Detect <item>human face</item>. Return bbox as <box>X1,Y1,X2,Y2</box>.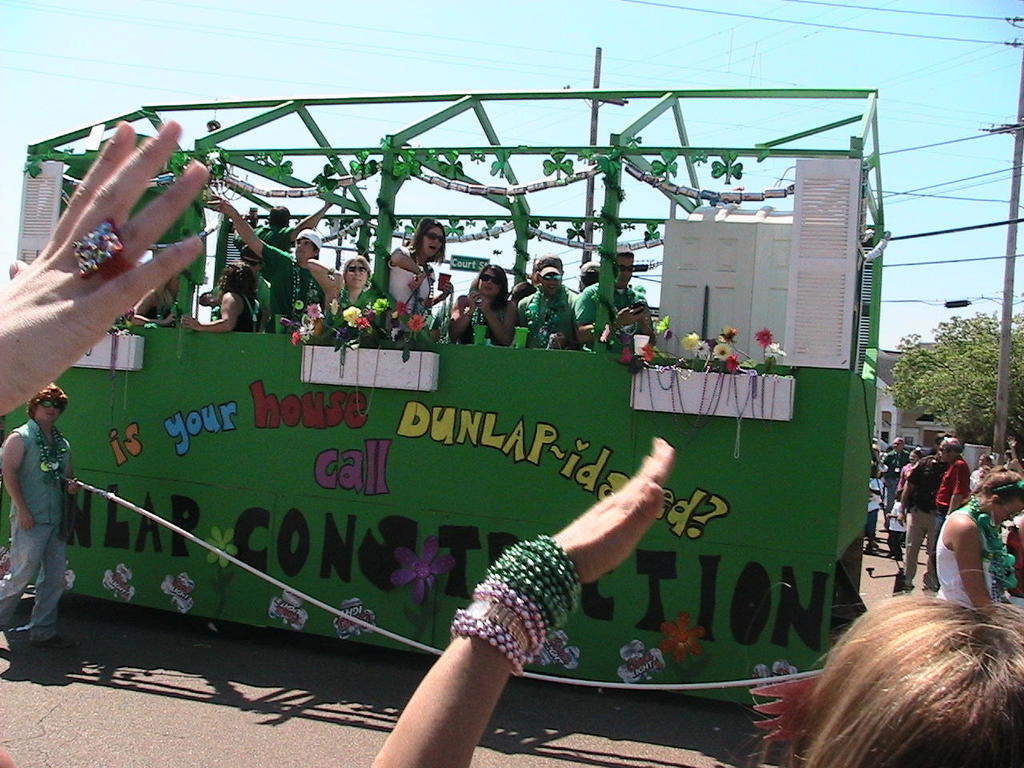
<box>610,254,638,286</box>.
